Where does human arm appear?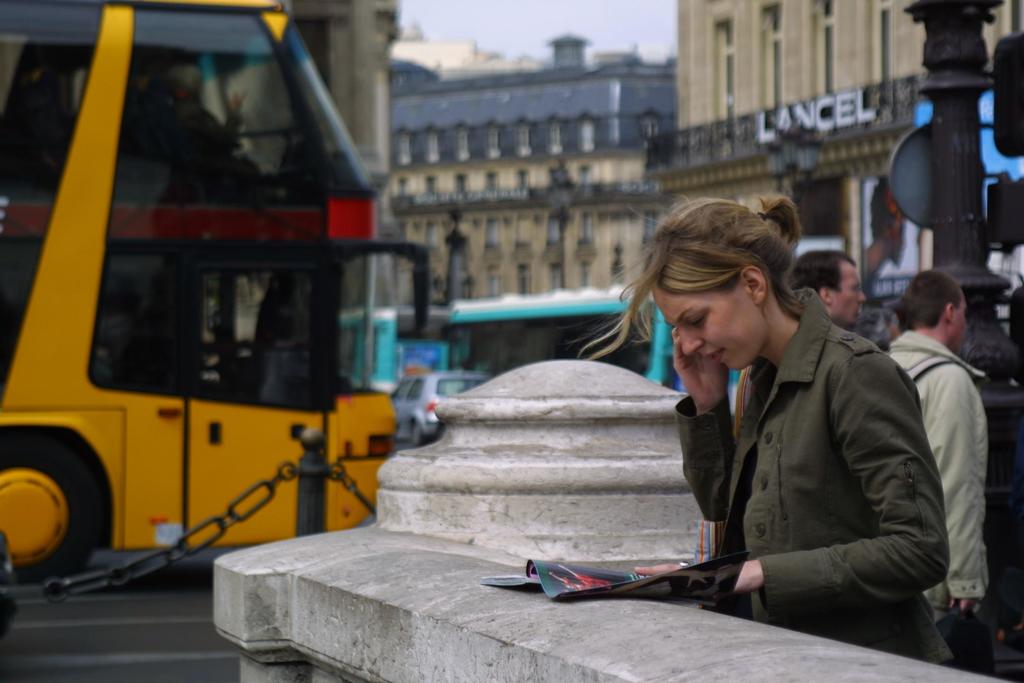
Appears at bbox=[632, 347, 956, 605].
